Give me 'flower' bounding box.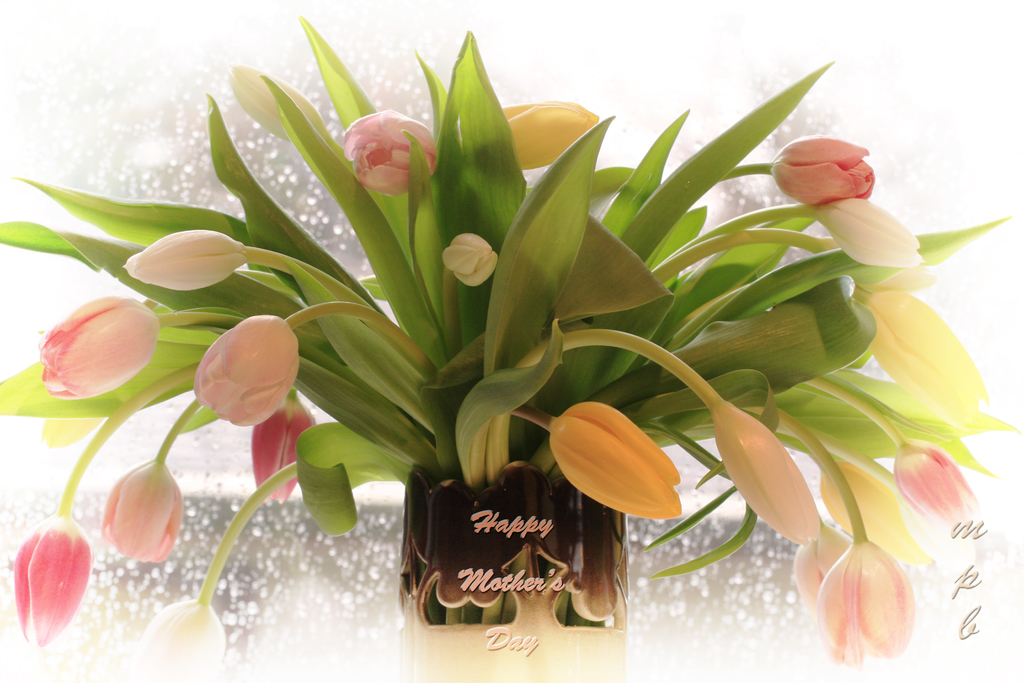
box(340, 104, 441, 191).
